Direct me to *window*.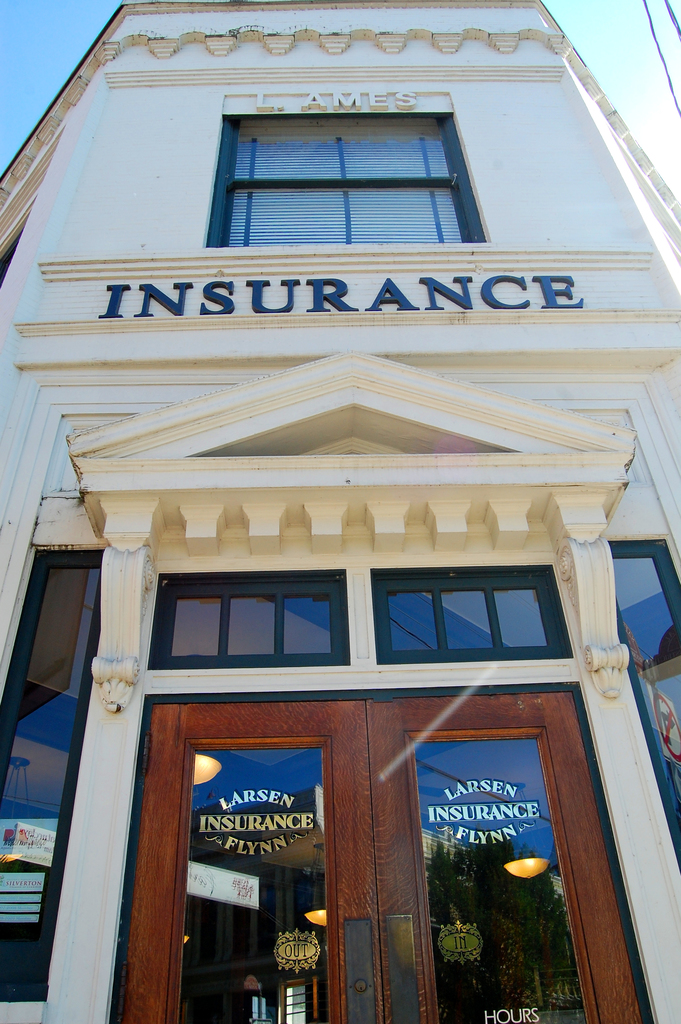
Direction: {"x1": 144, "y1": 567, "x2": 357, "y2": 667}.
